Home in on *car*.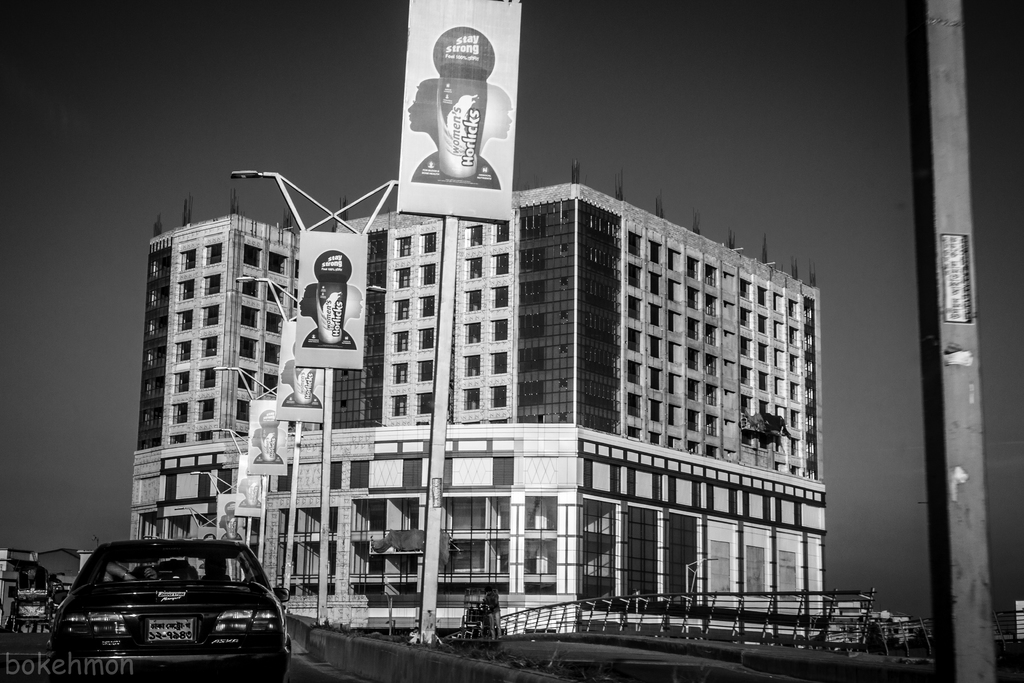
Homed in at (0,550,62,628).
